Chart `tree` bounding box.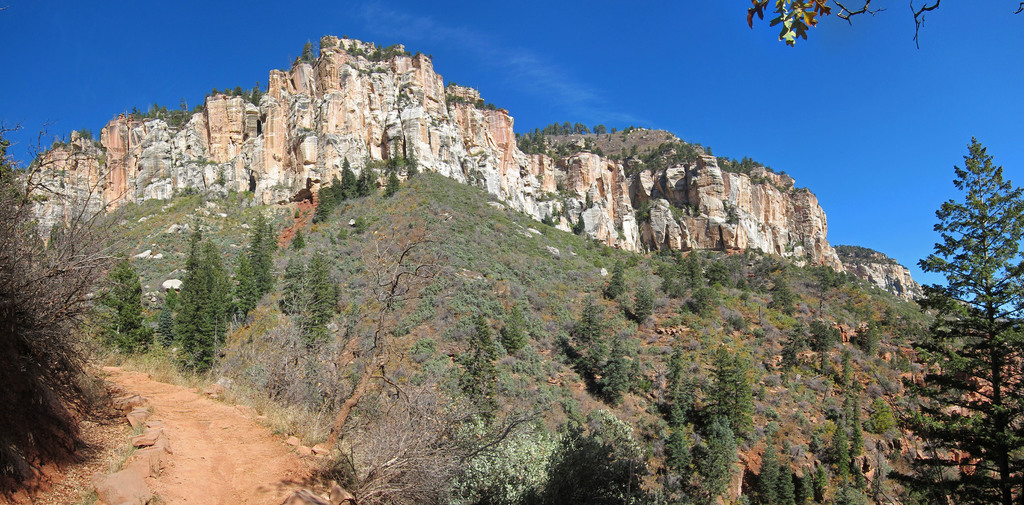
Charted: <region>755, 447, 781, 503</region>.
